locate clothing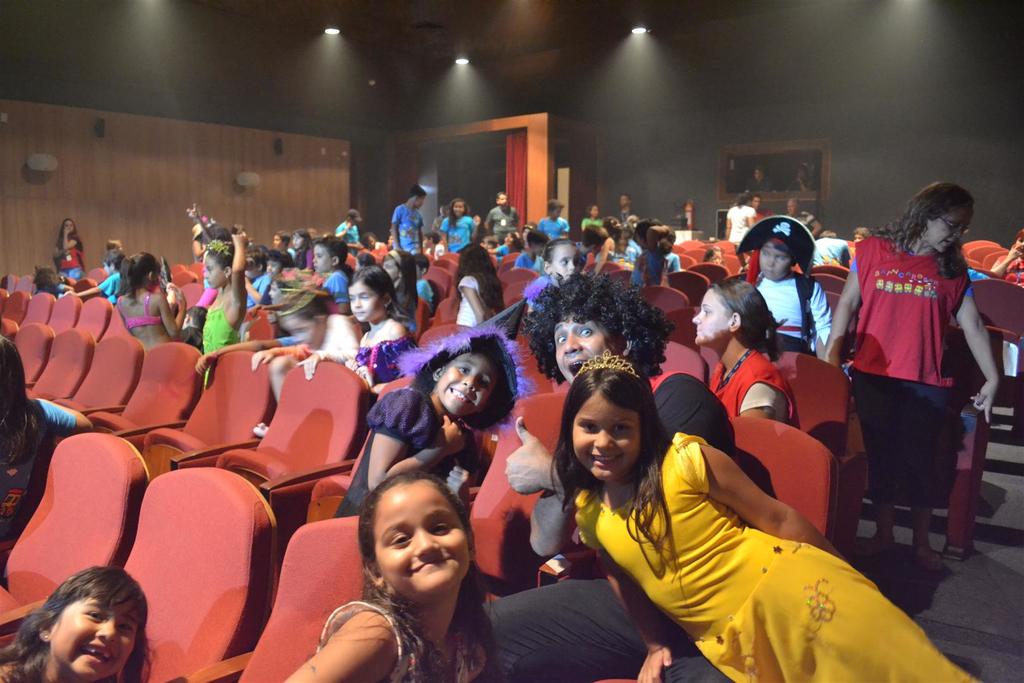
detection(627, 240, 671, 287)
